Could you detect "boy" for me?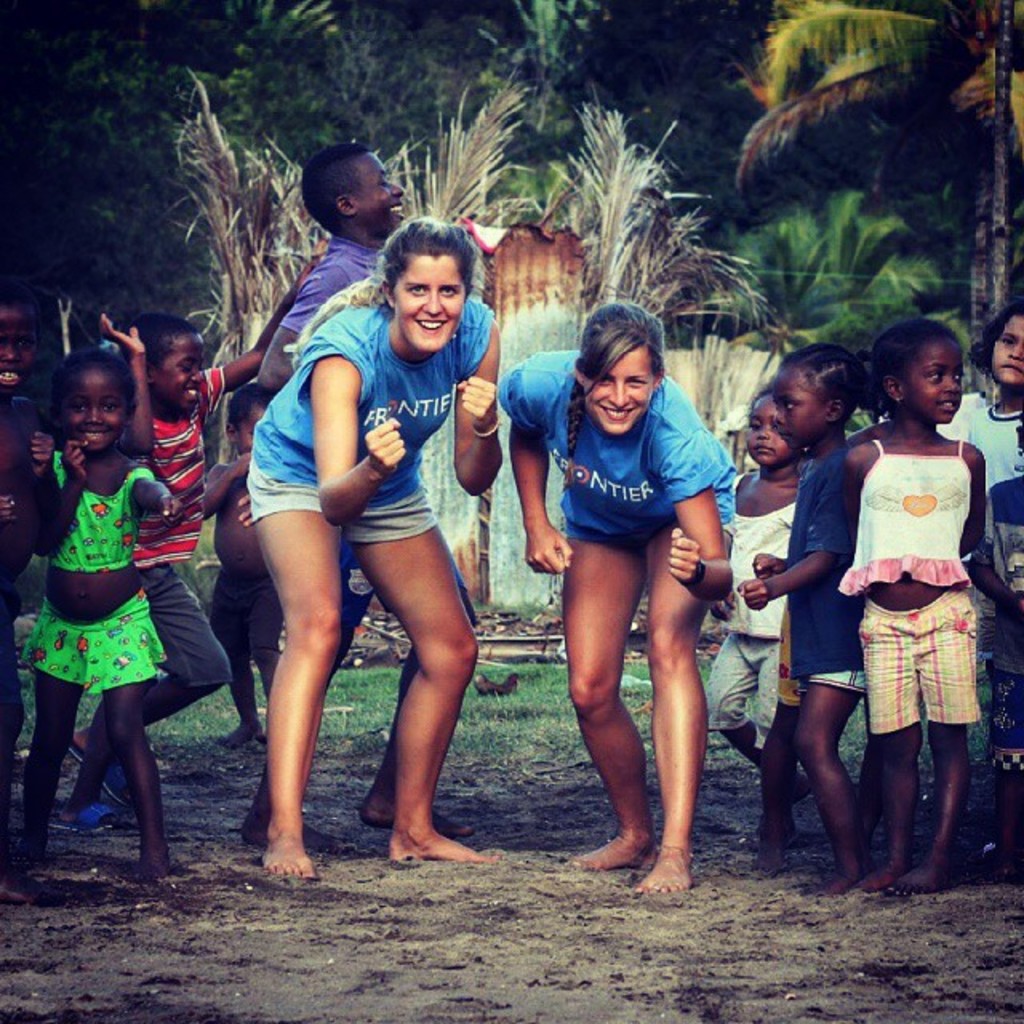
Detection result: [x1=202, y1=371, x2=290, y2=754].
